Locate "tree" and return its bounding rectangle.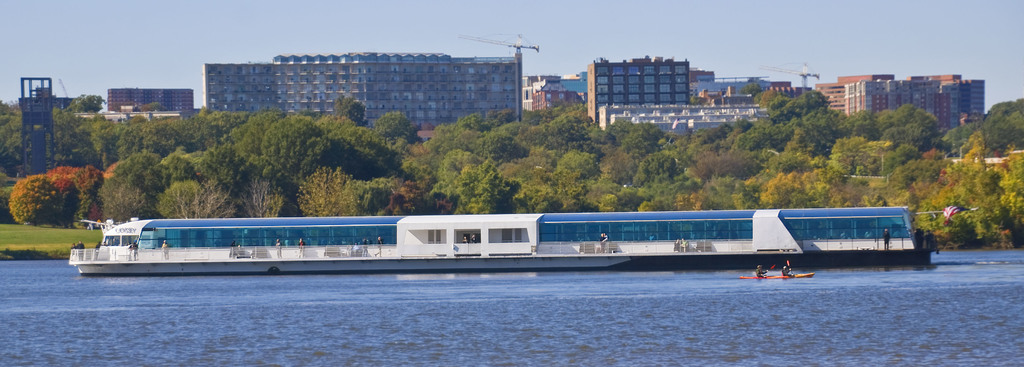
876 100 948 168.
